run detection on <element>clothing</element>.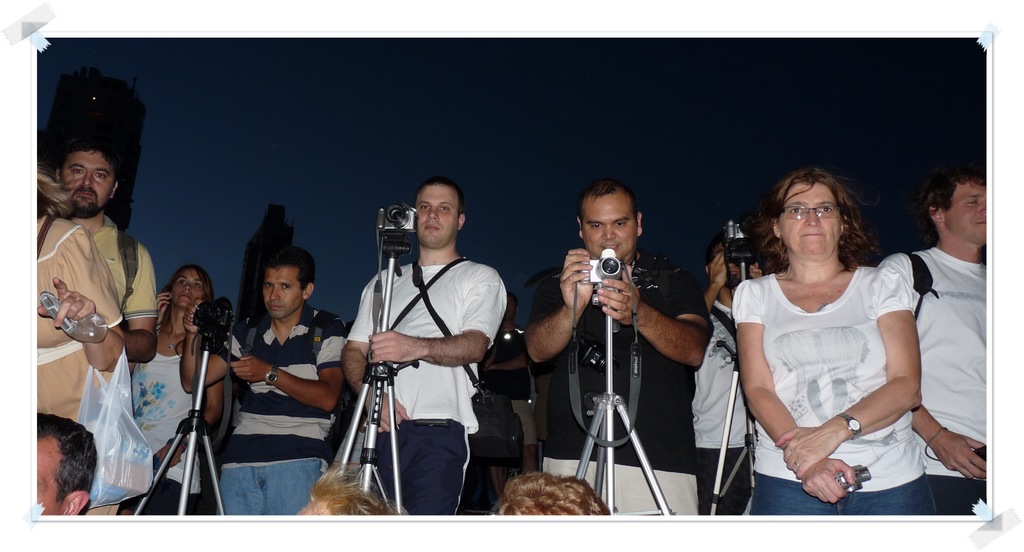
Result: (left=211, top=323, right=364, bottom=519).
